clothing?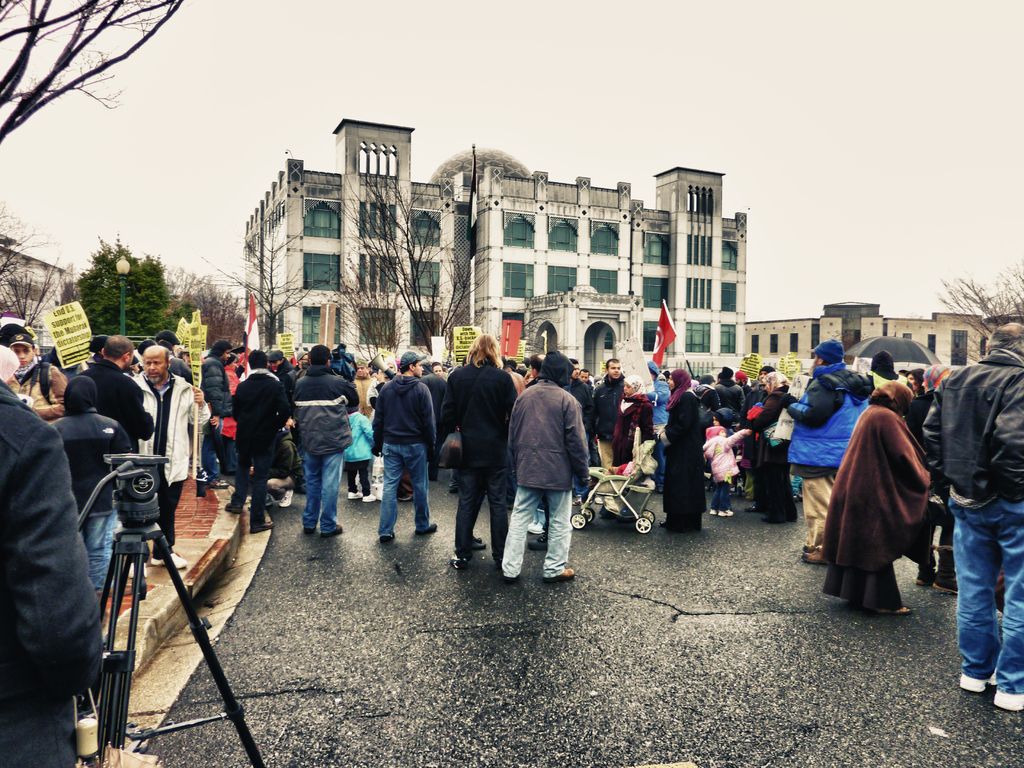
locate(376, 371, 436, 538)
